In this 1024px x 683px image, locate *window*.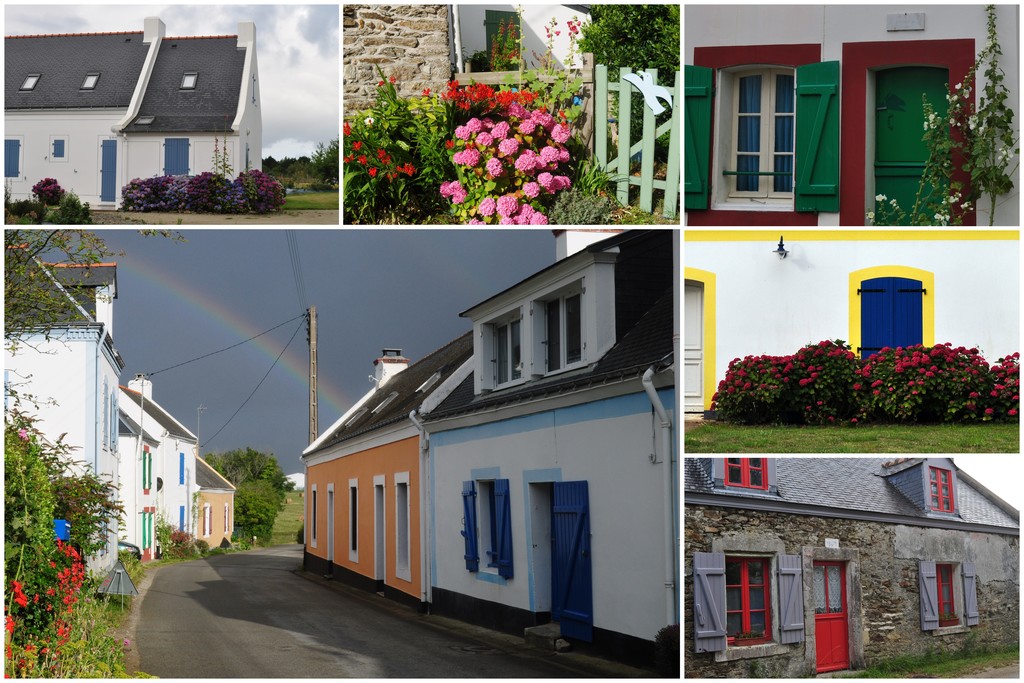
Bounding box: x1=178, y1=504, x2=185, y2=531.
